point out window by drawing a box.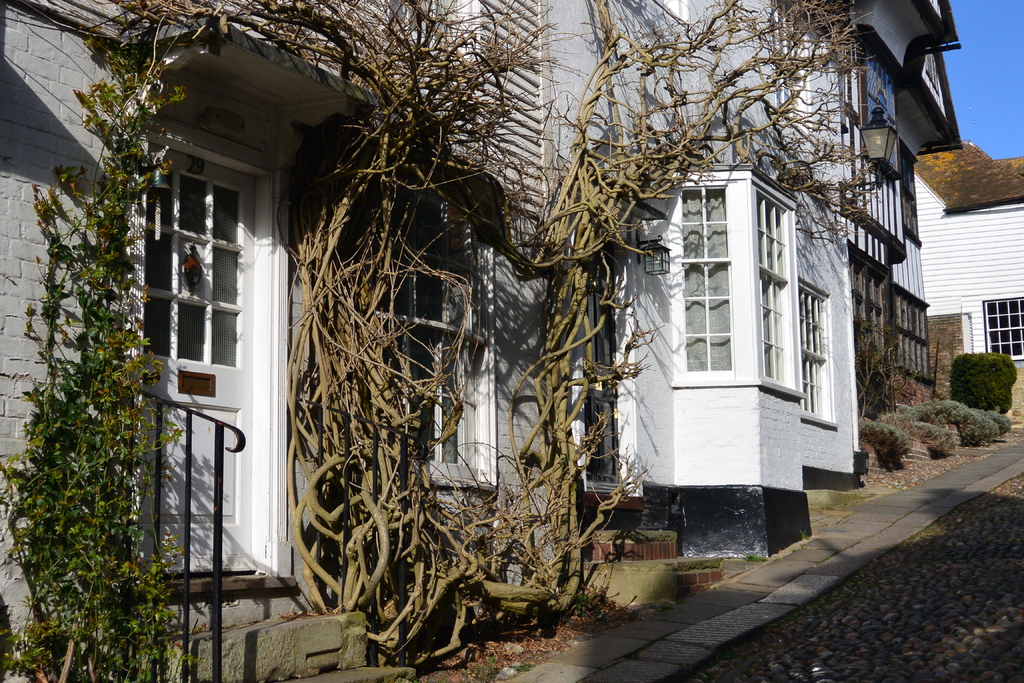
396, 184, 504, 493.
